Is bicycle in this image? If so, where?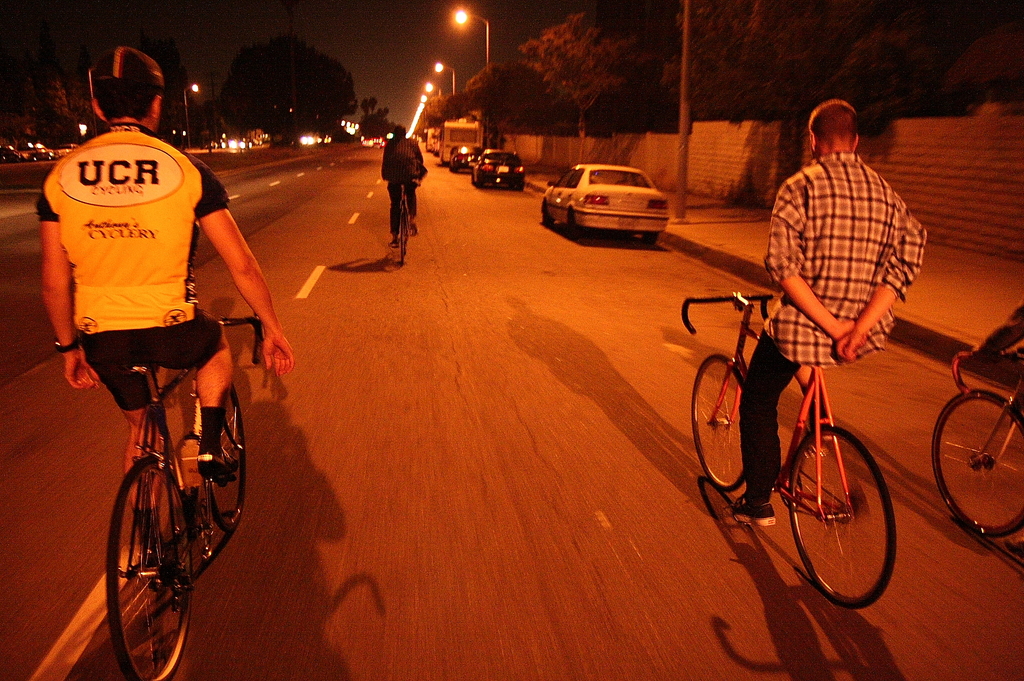
Yes, at {"x1": 391, "y1": 180, "x2": 419, "y2": 267}.
